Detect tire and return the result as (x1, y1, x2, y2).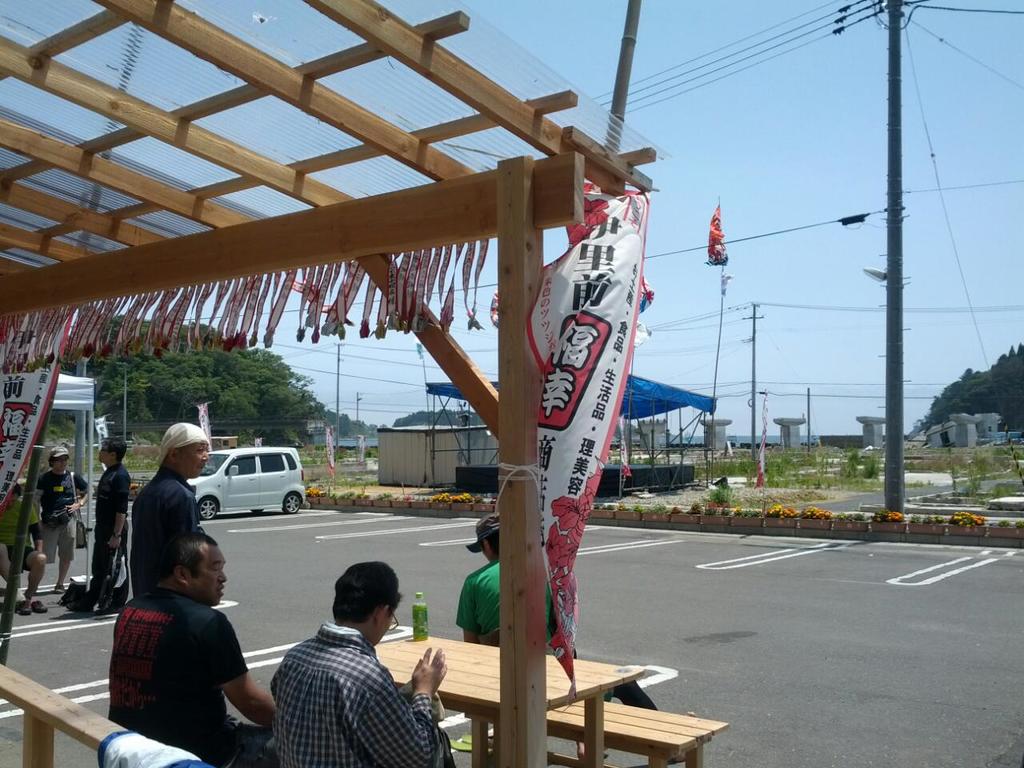
(254, 510, 263, 518).
